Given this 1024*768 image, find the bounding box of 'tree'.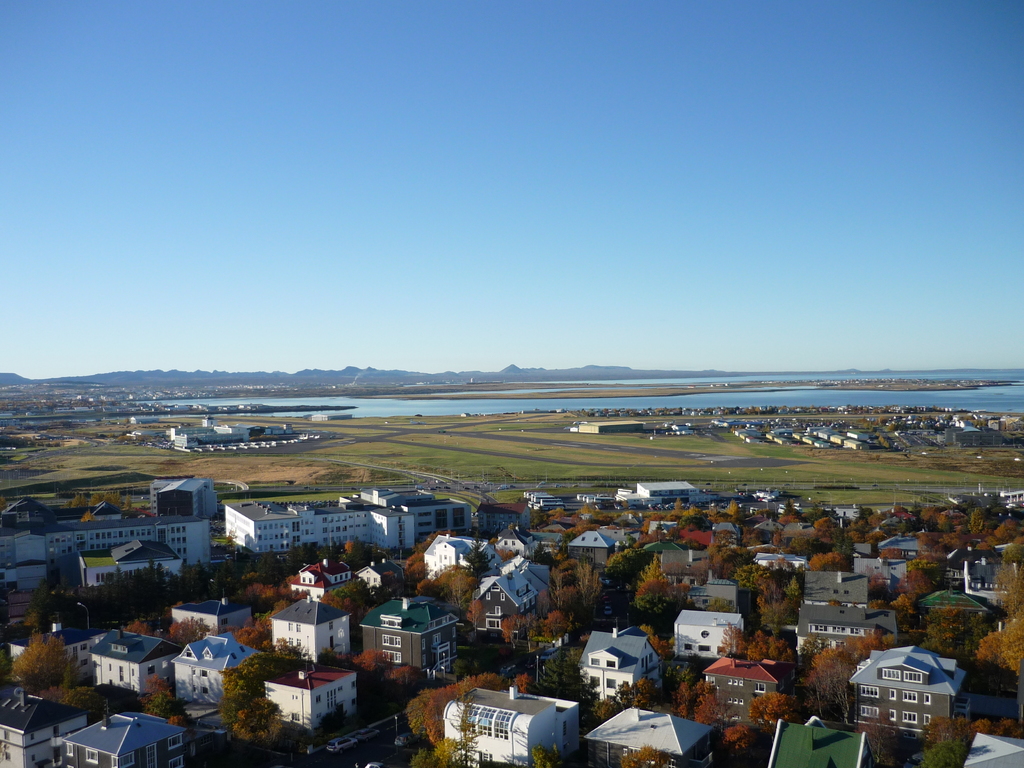
[left=406, top=746, right=438, bottom=766].
